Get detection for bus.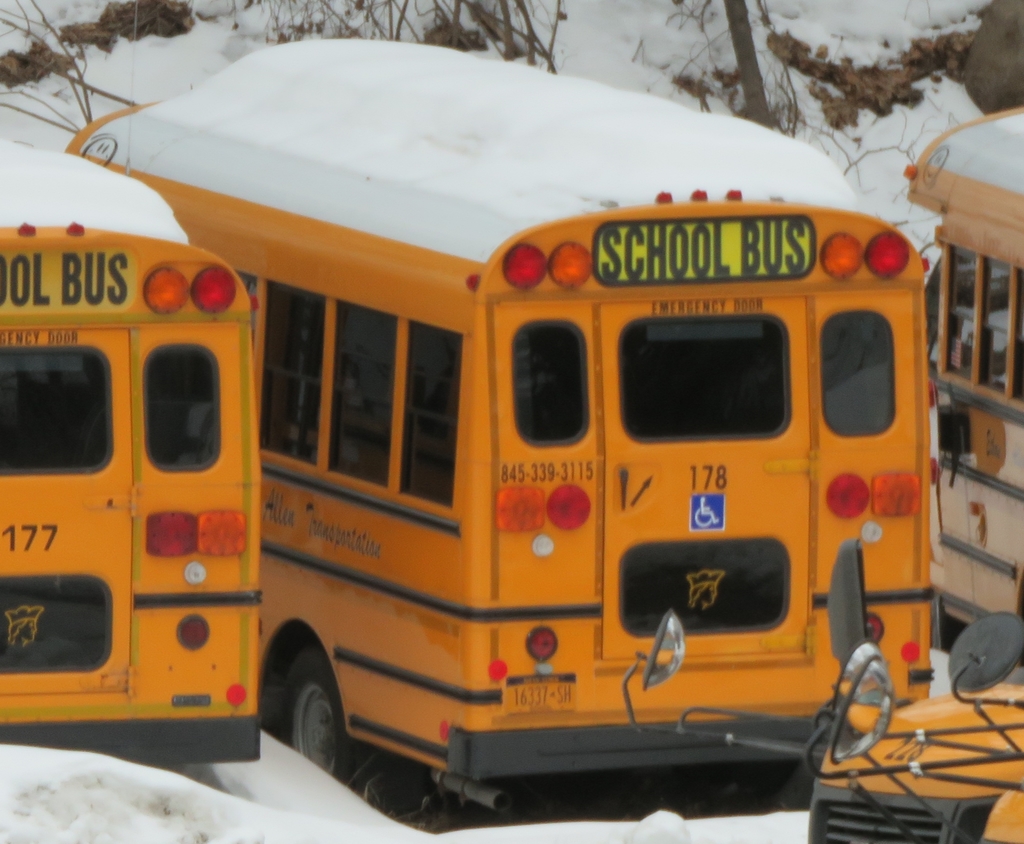
Detection: (0, 136, 271, 767).
